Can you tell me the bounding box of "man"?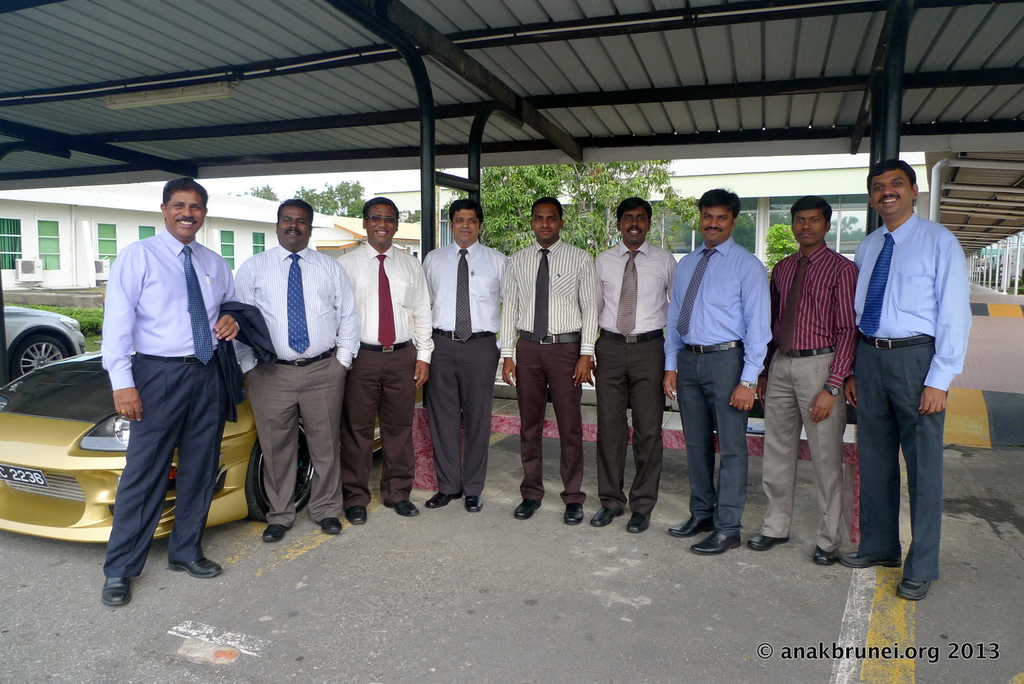
region(593, 200, 673, 533).
